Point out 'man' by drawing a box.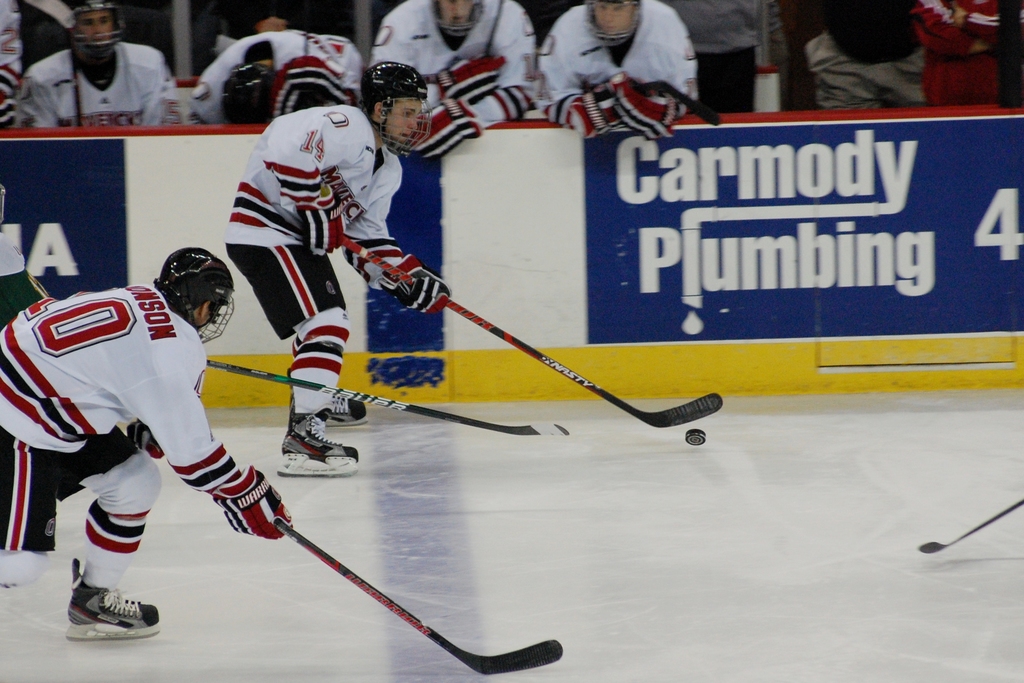
[left=225, top=58, right=448, bottom=475].
